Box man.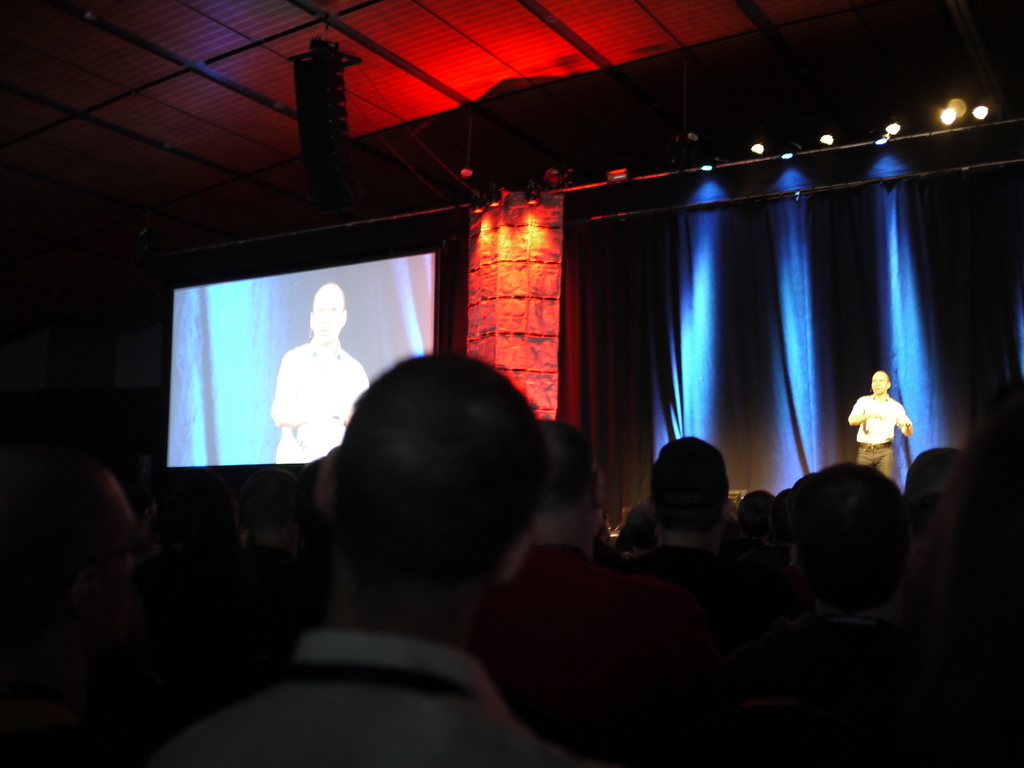
BBox(271, 281, 367, 466).
